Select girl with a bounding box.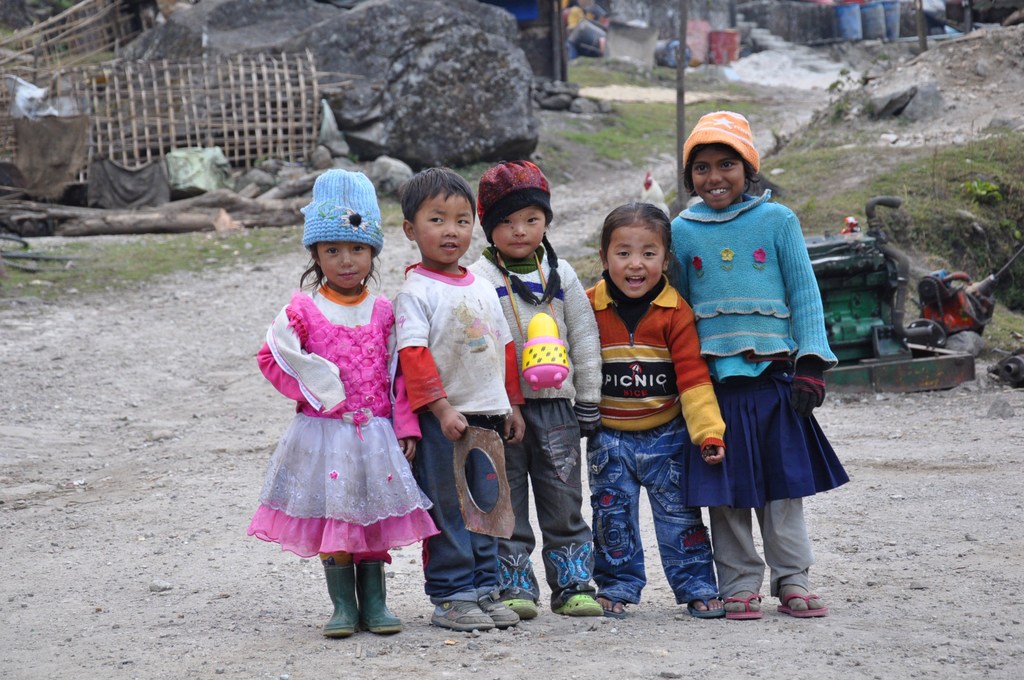
[x1=582, y1=200, x2=726, y2=617].
